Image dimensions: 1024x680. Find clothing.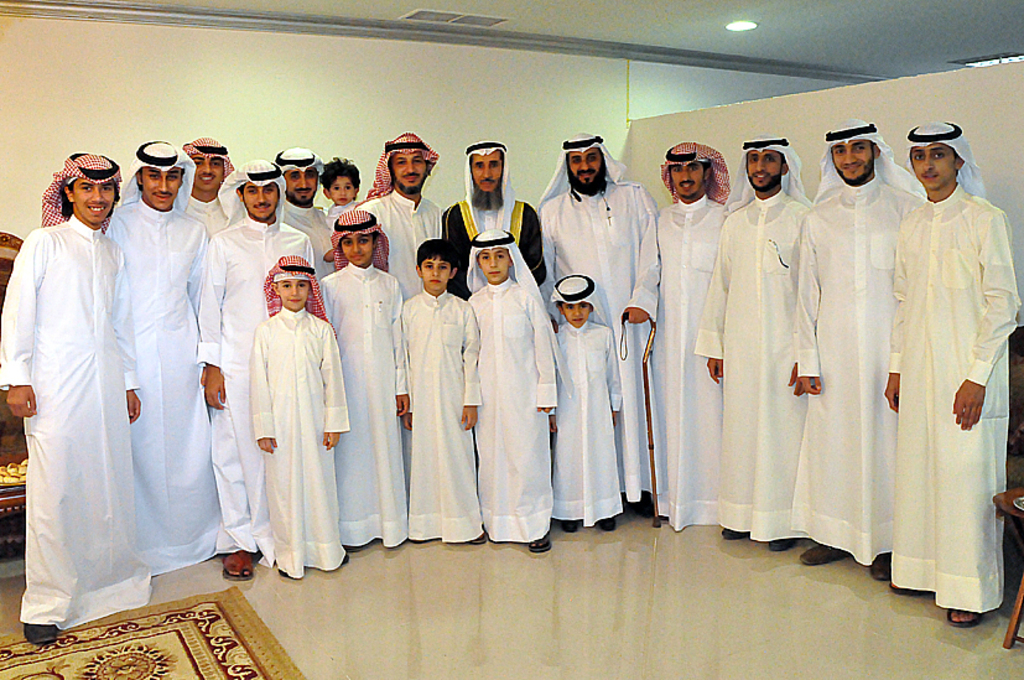
x1=394, y1=281, x2=482, y2=545.
